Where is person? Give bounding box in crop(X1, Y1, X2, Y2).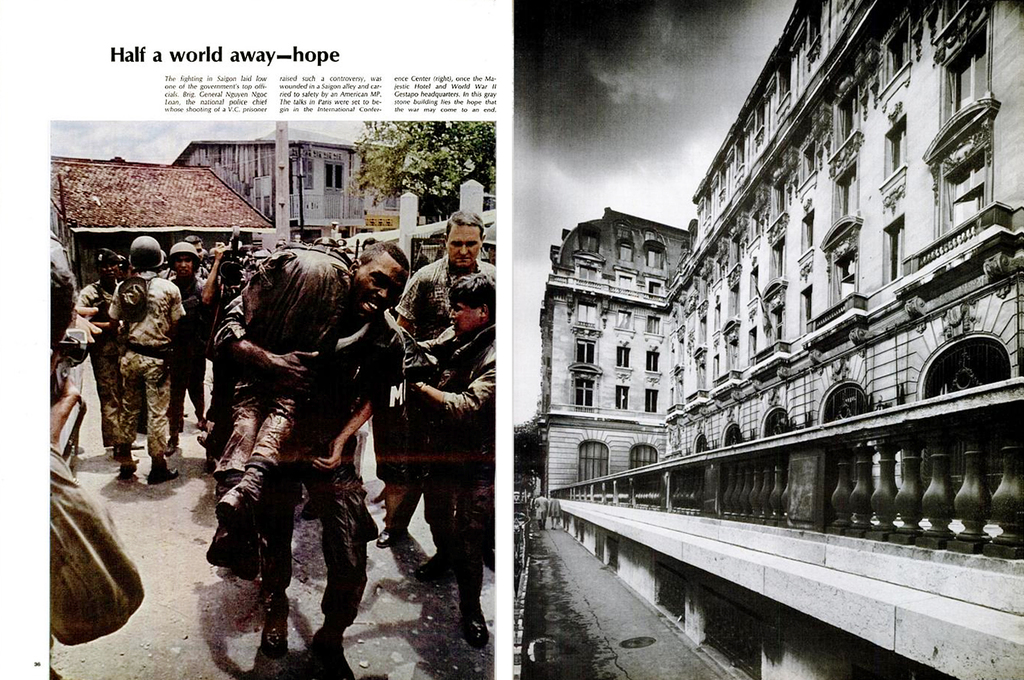
crop(414, 267, 501, 645).
